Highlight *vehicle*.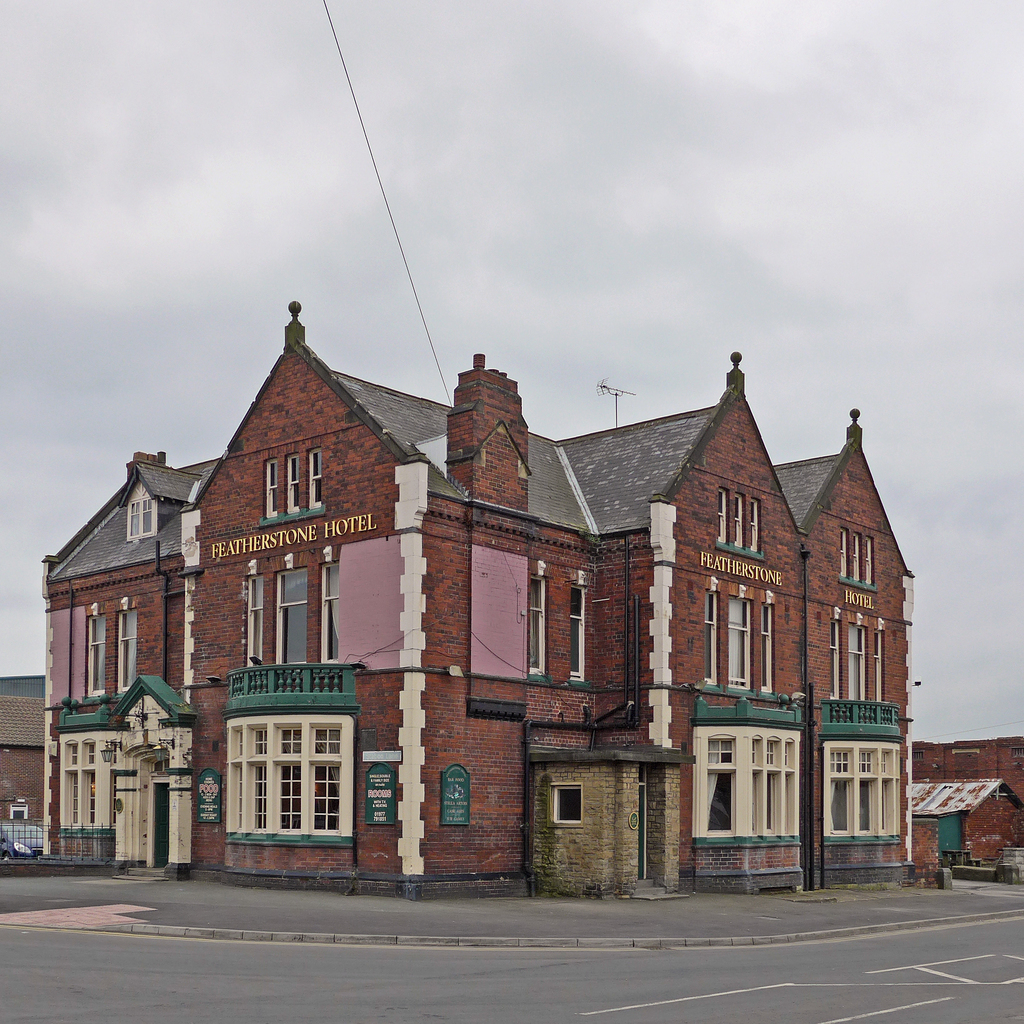
Highlighted region: {"x1": 0, "y1": 817, "x2": 47, "y2": 860}.
